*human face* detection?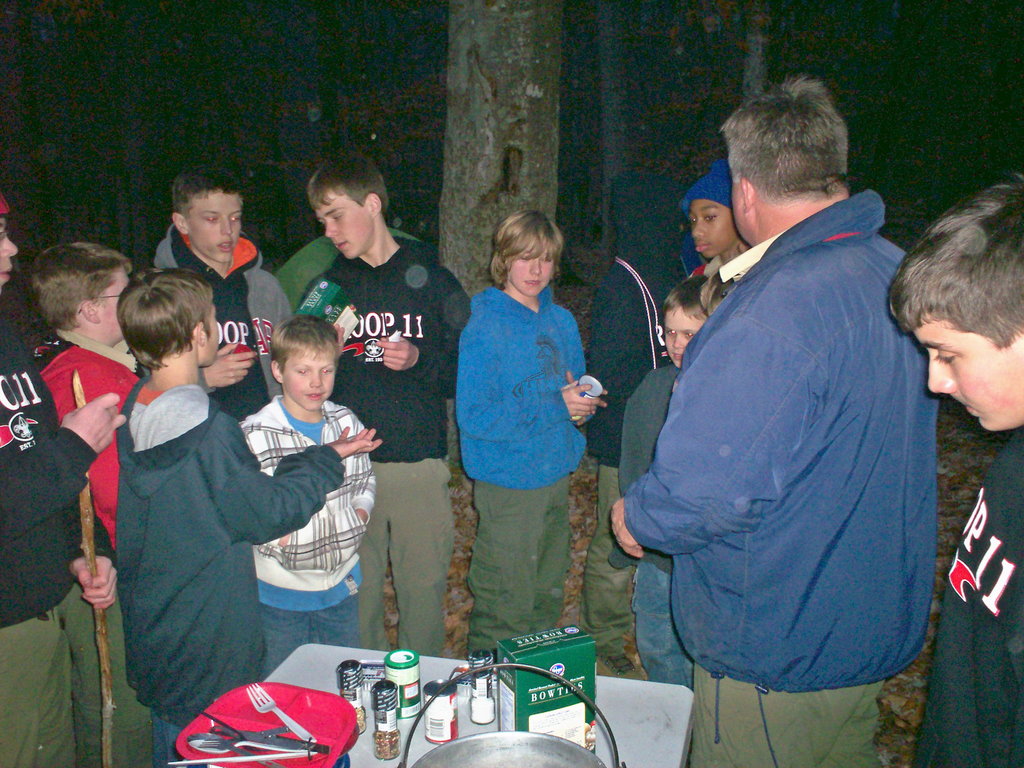
<box>911,266,1020,427</box>
